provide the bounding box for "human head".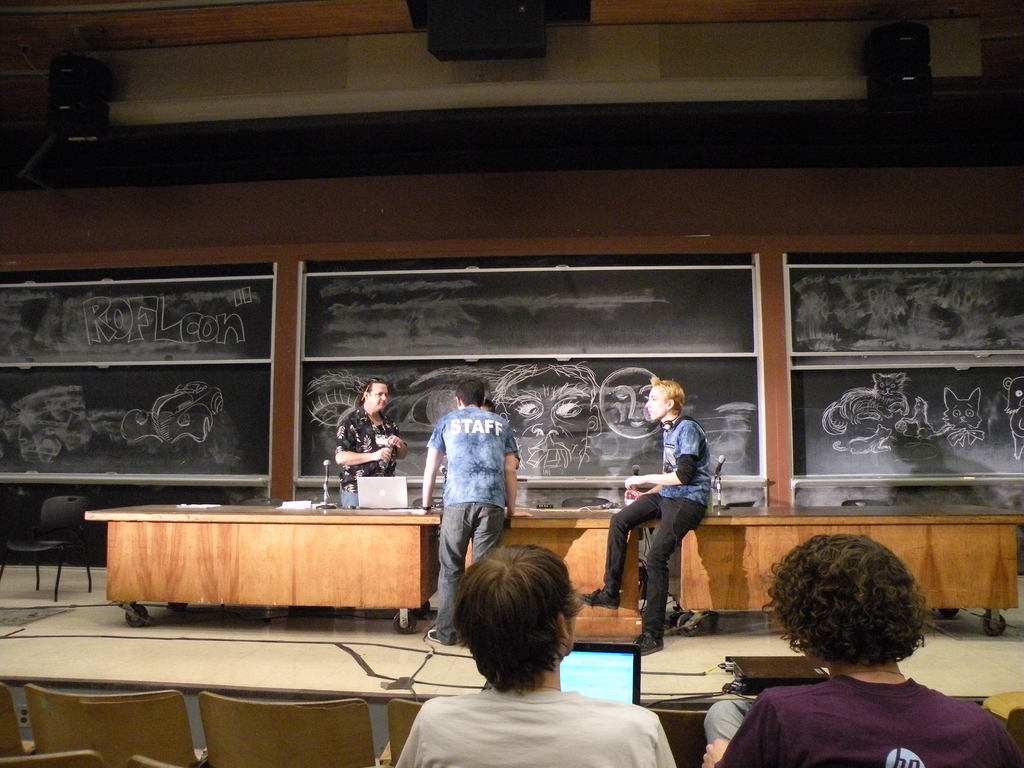
l=452, t=373, r=489, b=414.
